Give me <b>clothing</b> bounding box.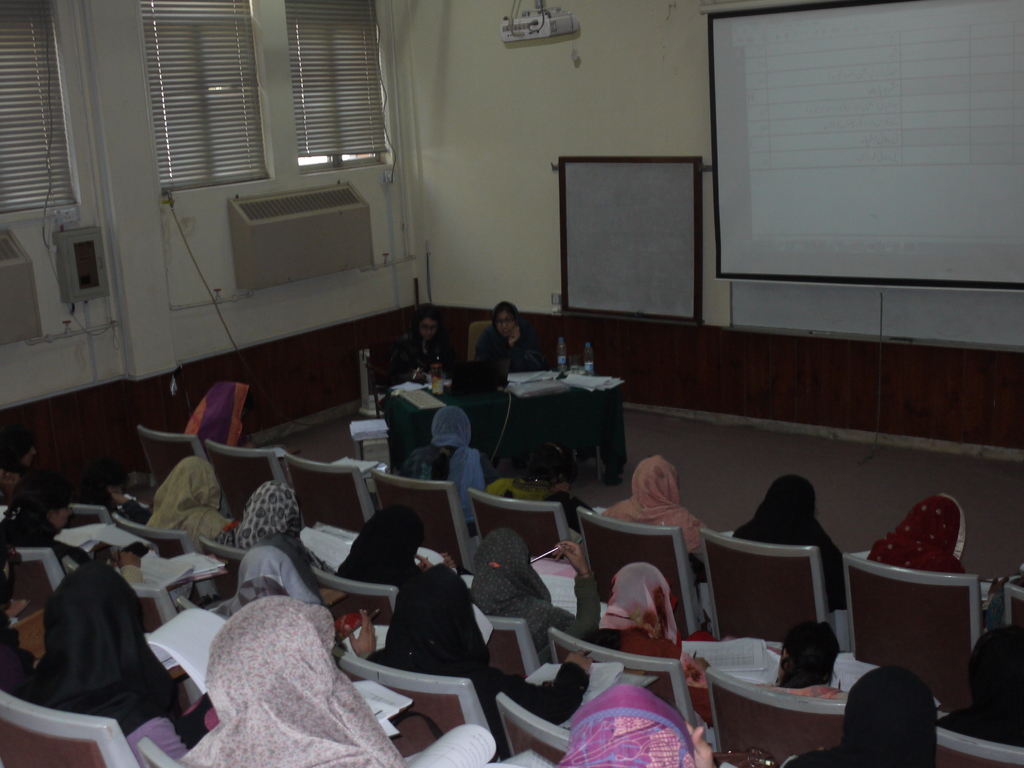
BBox(867, 487, 968, 573).
